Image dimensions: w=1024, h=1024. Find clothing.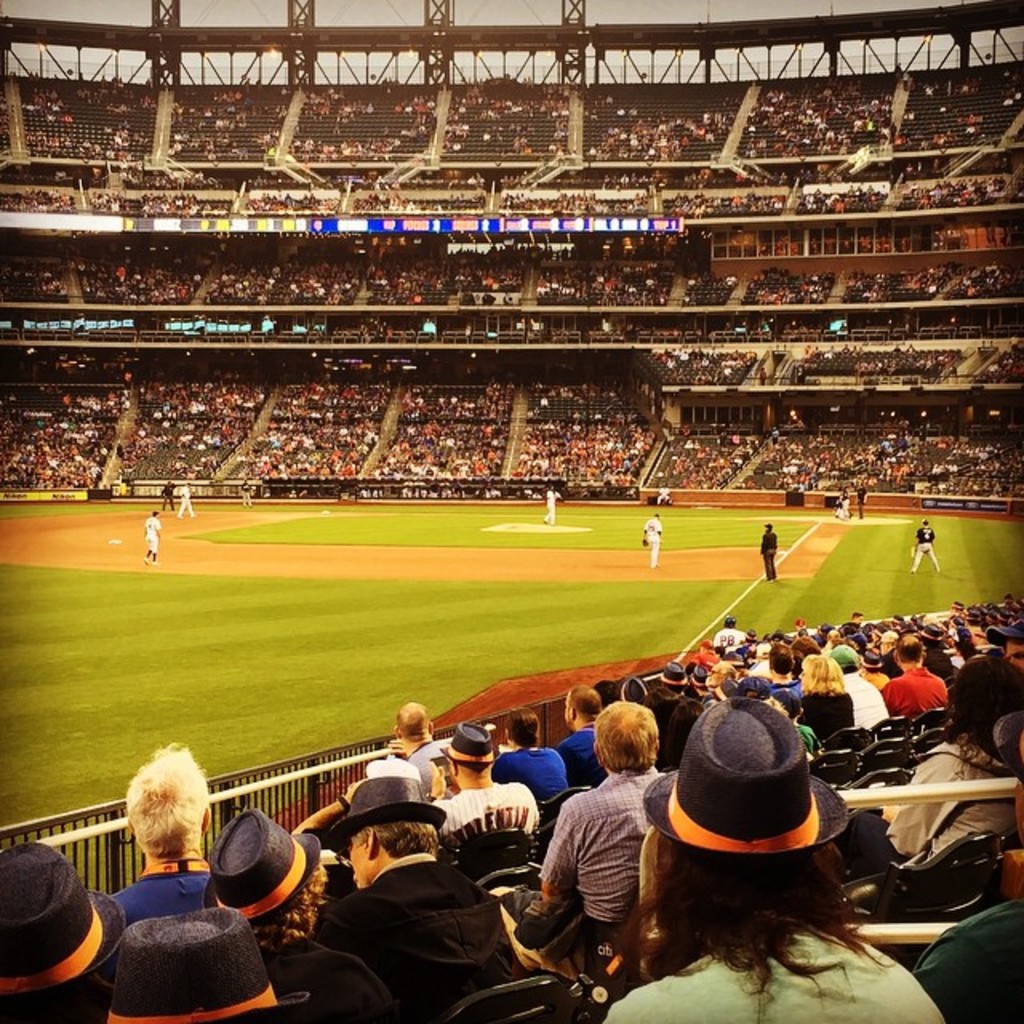
(x1=763, y1=525, x2=781, y2=589).
